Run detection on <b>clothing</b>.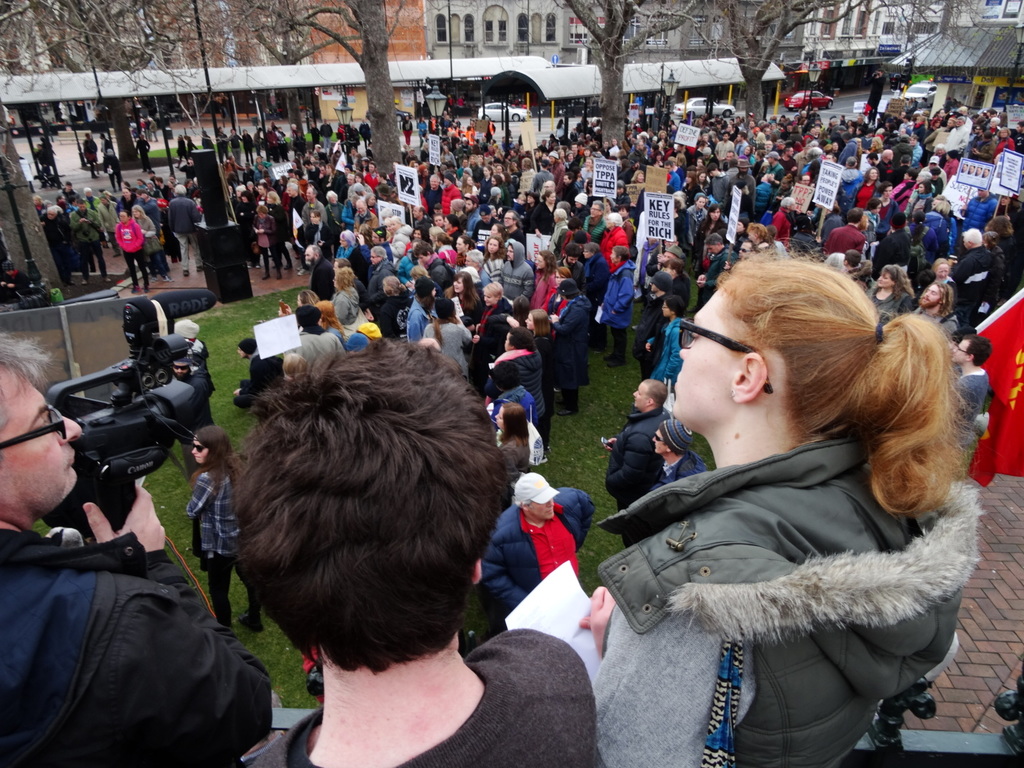
Result: box(991, 139, 1012, 157).
